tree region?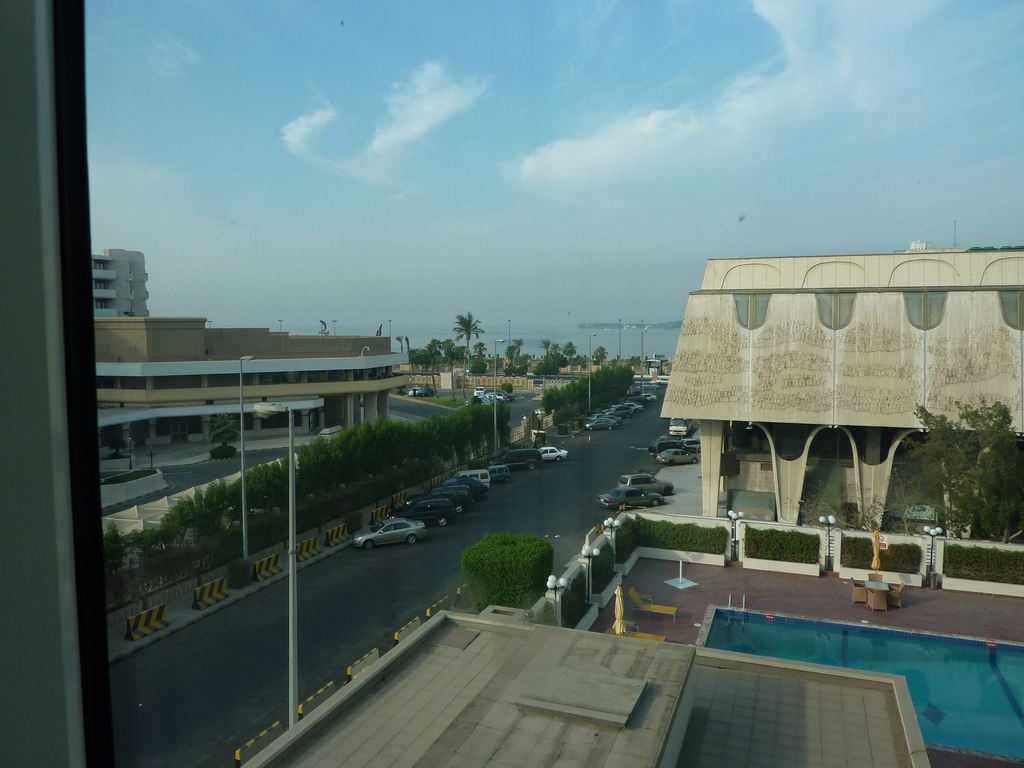
detection(907, 385, 1023, 556)
